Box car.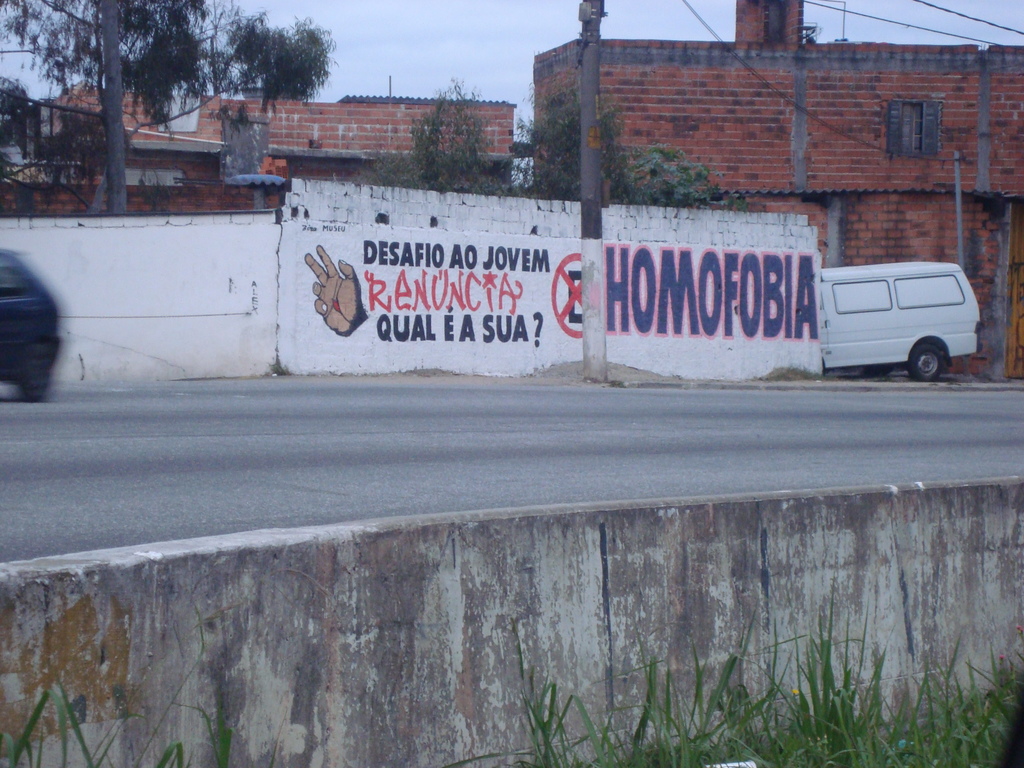
[797, 248, 985, 384].
